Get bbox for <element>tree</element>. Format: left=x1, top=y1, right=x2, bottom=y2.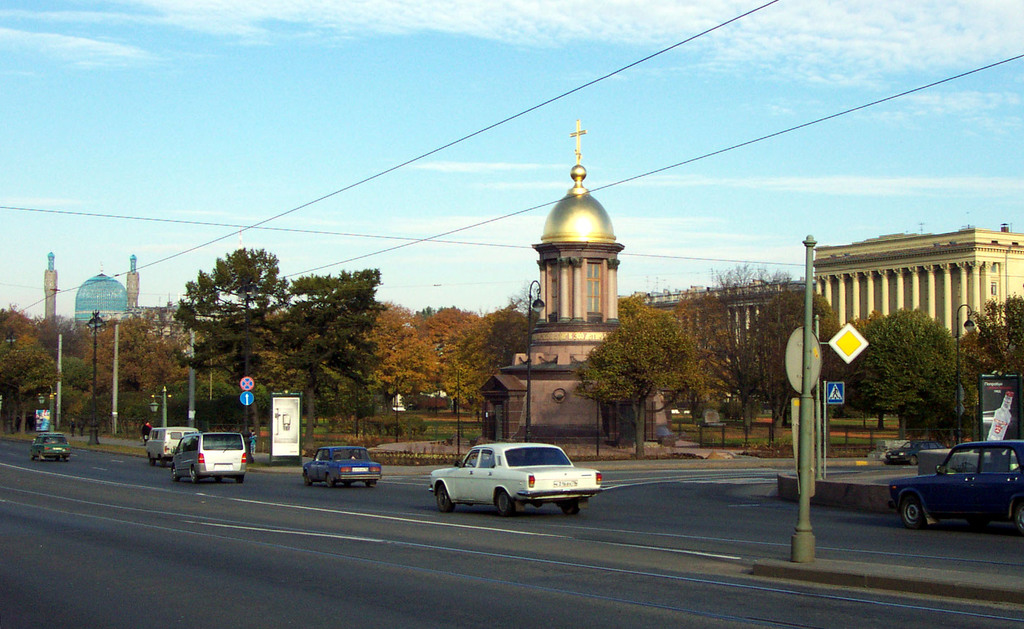
left=842, top=303, right=969, bottom=438.
